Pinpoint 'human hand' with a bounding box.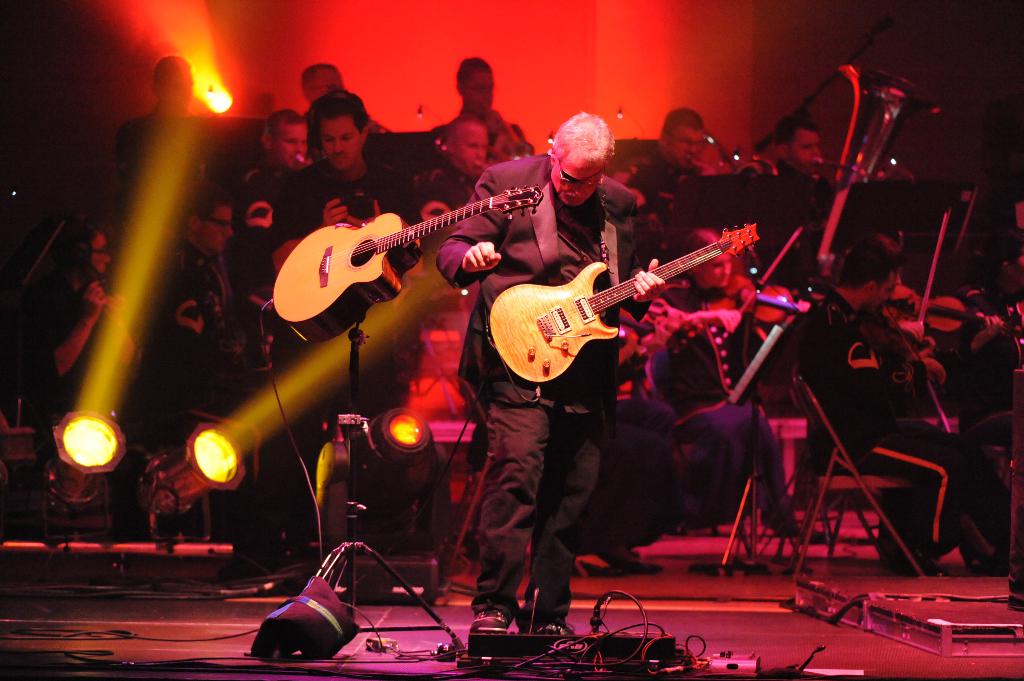
460,239,505,275.
